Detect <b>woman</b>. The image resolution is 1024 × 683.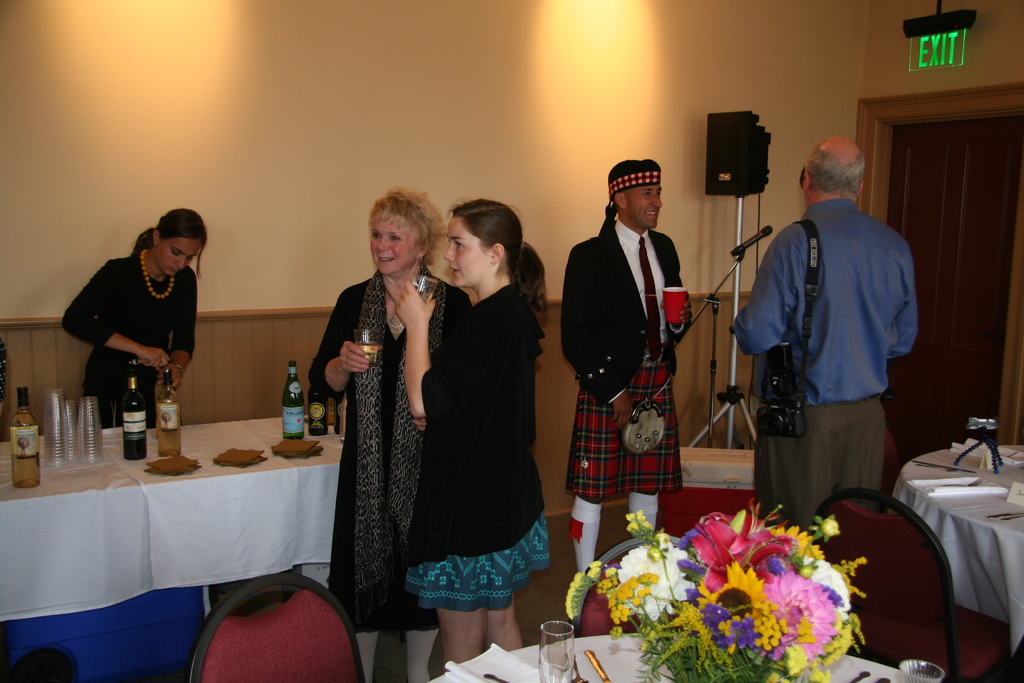
BBox(64, 205, 205, 431).
